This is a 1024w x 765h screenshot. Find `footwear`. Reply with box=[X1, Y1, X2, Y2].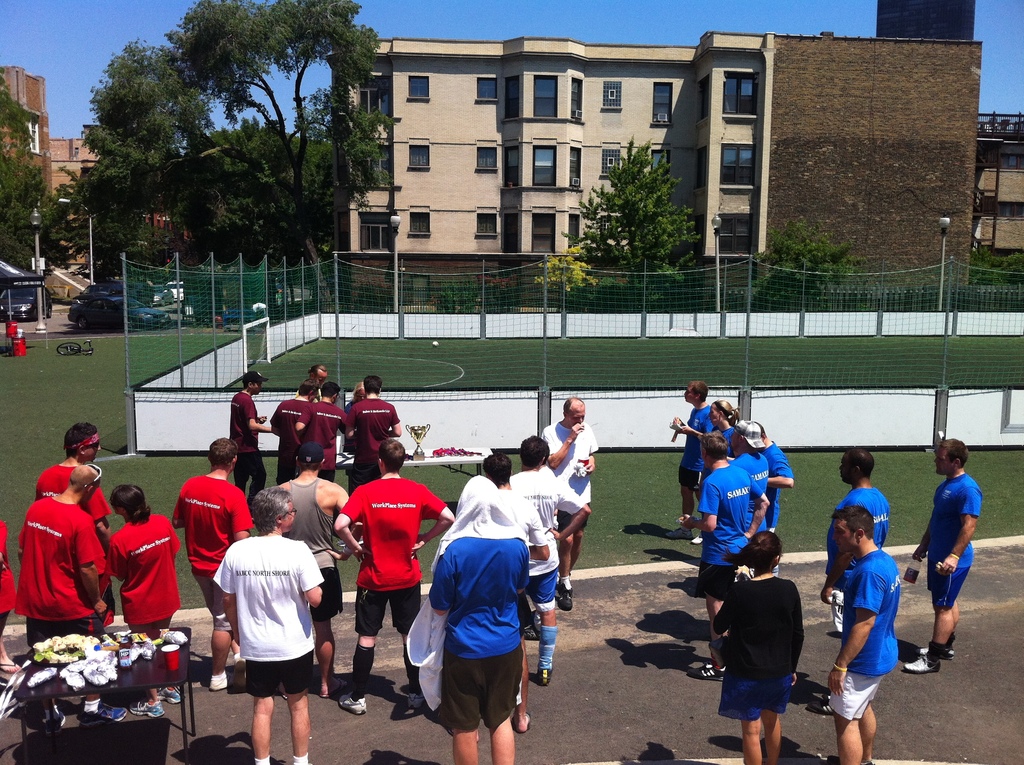
box=[406, 688, 427, 713].
